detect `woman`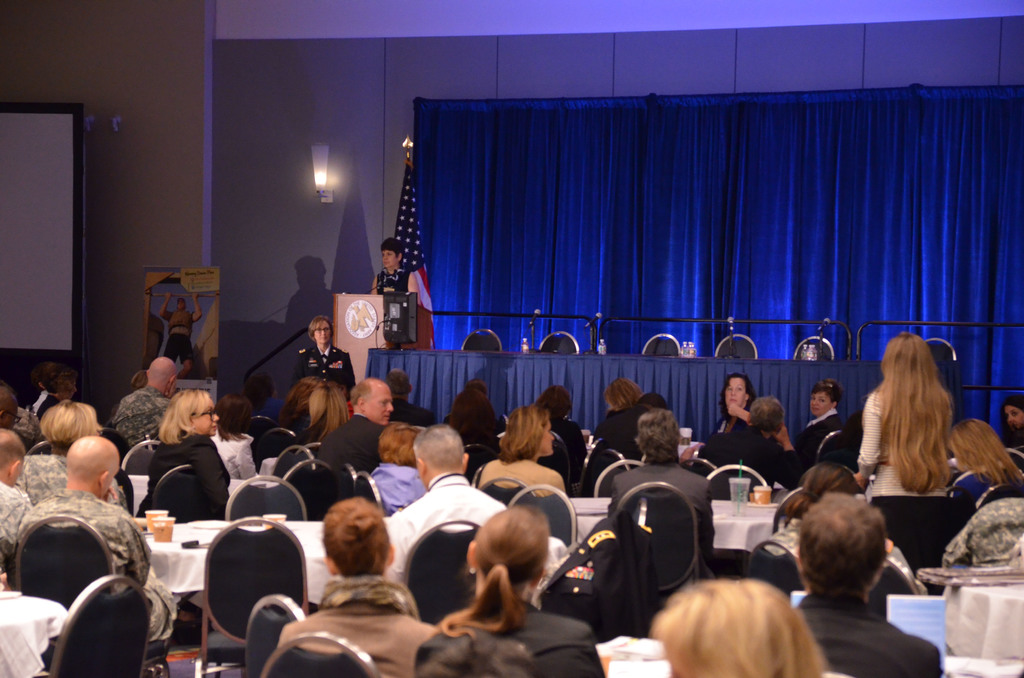
{"x1": 854, "y1": 334, "x2": 956, "y2": 492}
